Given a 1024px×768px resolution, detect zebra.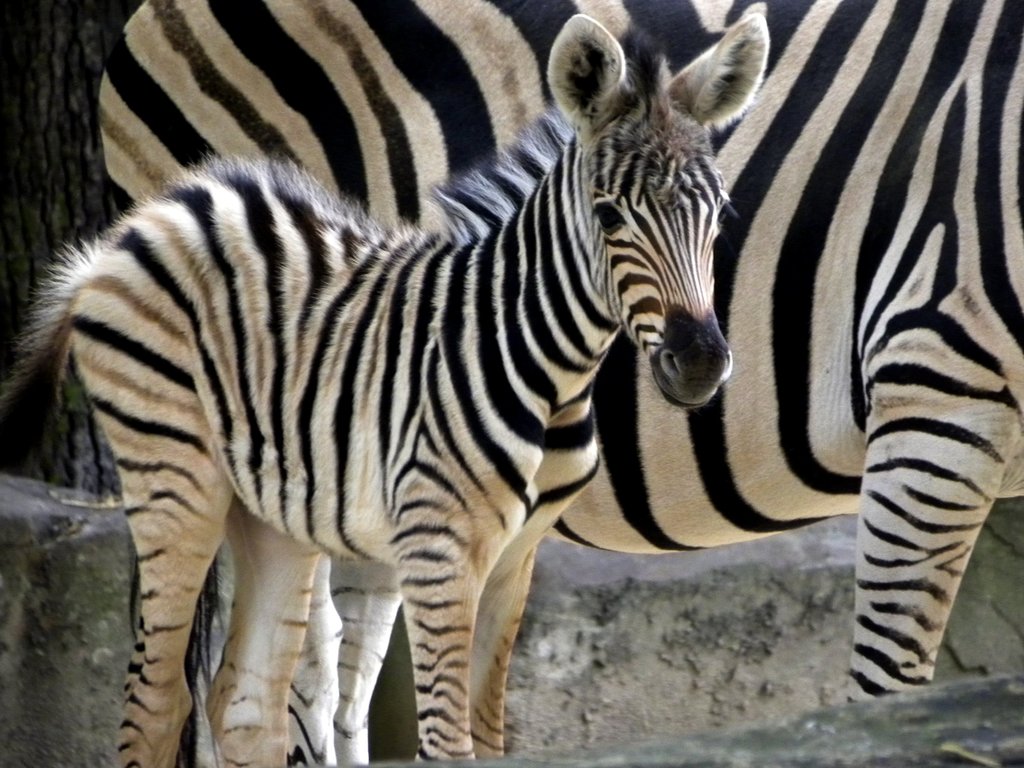
rect(106, 0, 1023, 767).
